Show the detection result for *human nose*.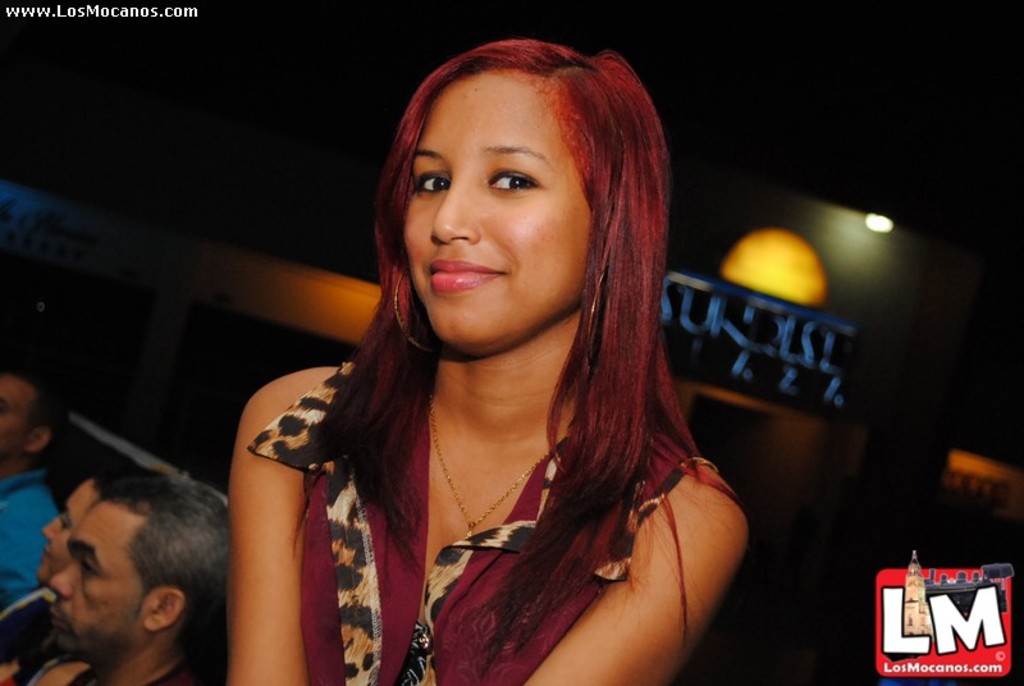
left=42, top=516, right=59, bottom=541.
